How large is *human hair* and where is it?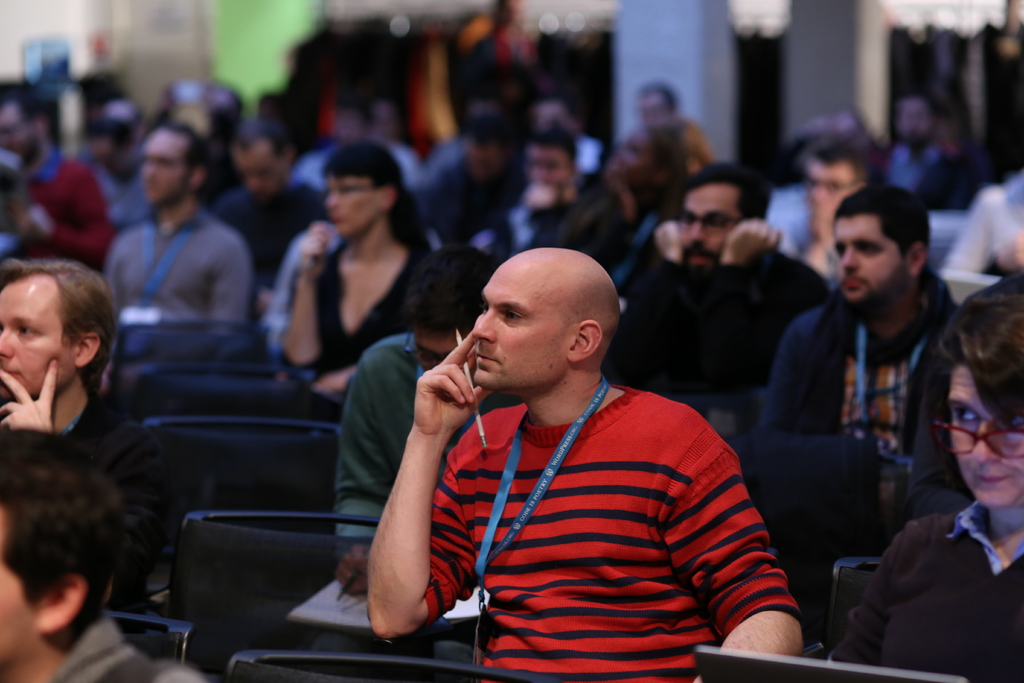
Bounding box: [0, 163, 30, 217].
